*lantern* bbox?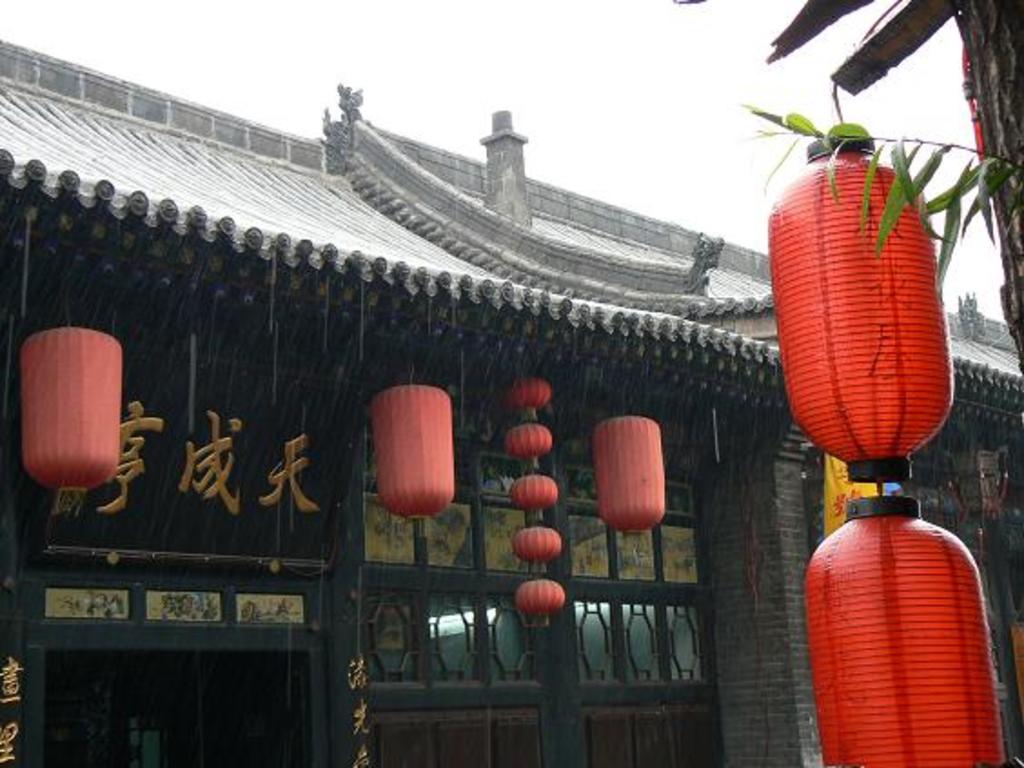
box=[369, 383, 454, 539]
